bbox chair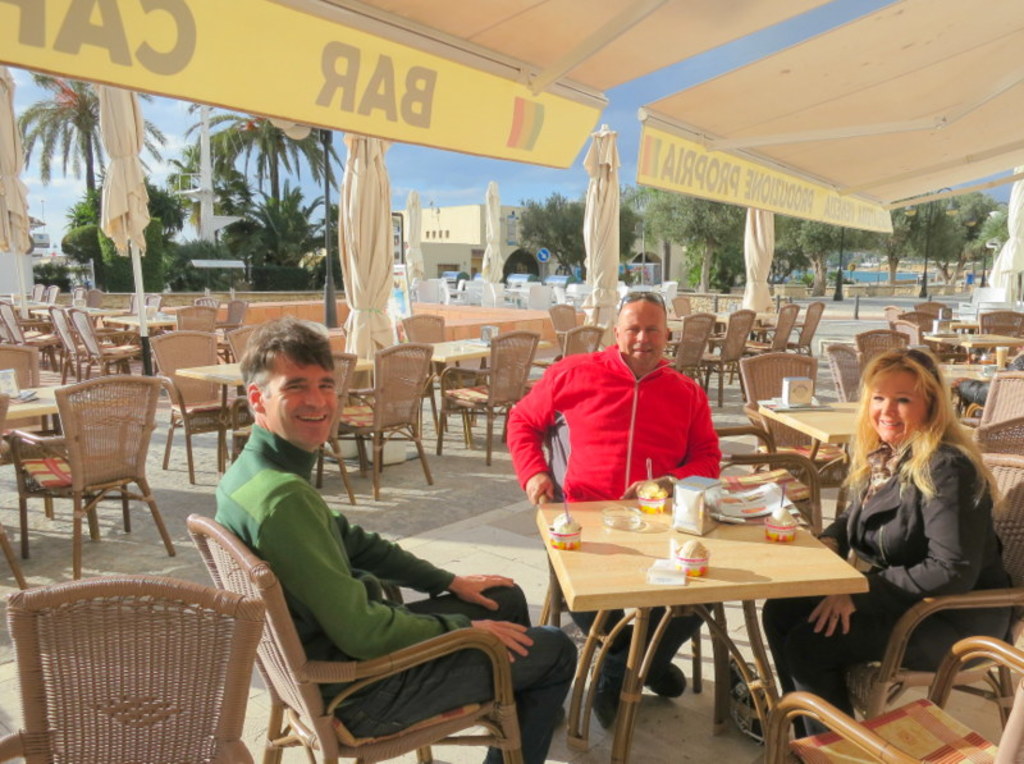
[left=36, top=284, right=45, bottom=299]
